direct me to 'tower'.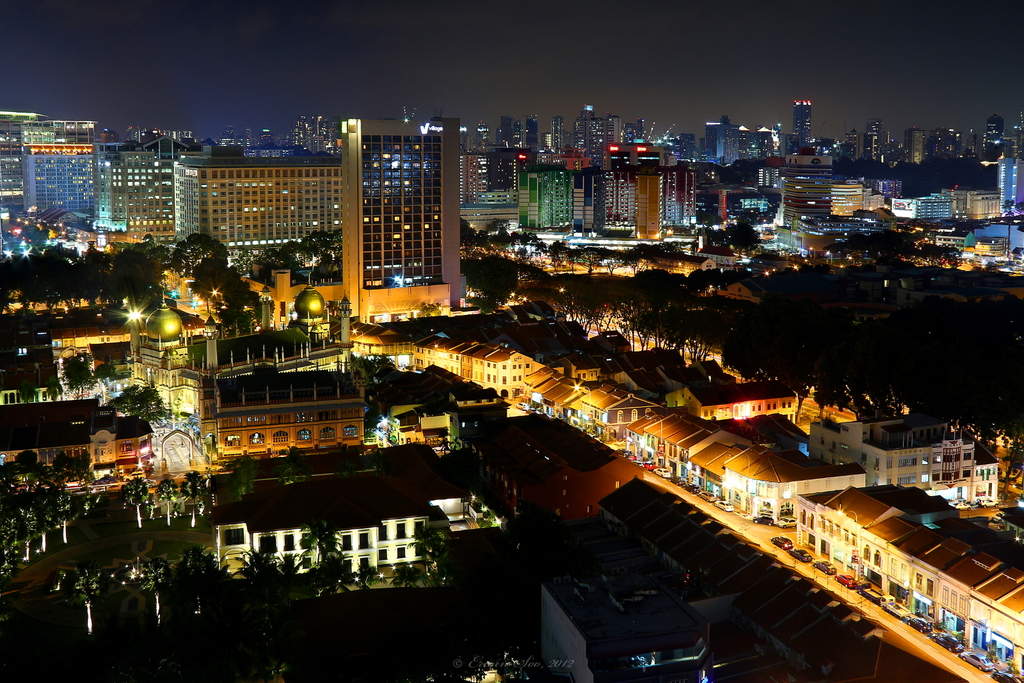
Direction: 513,115,539,152.
